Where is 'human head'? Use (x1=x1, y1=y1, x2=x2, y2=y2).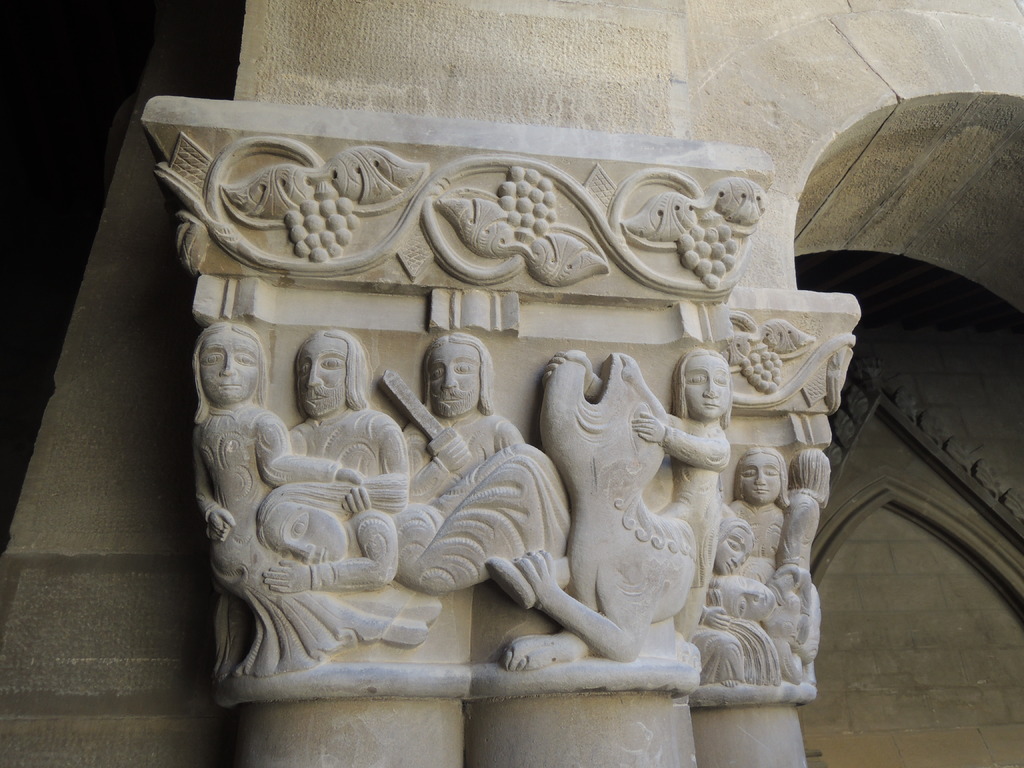
(x1=255, y1=482, x2=351, y2=565).
